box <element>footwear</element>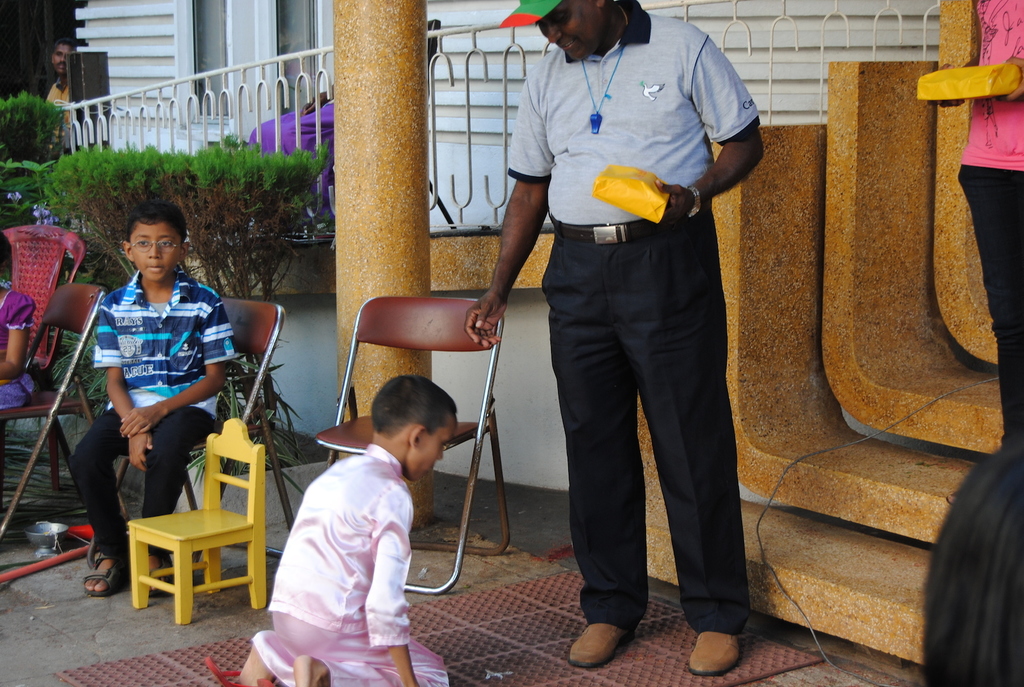
147 548 173 594
